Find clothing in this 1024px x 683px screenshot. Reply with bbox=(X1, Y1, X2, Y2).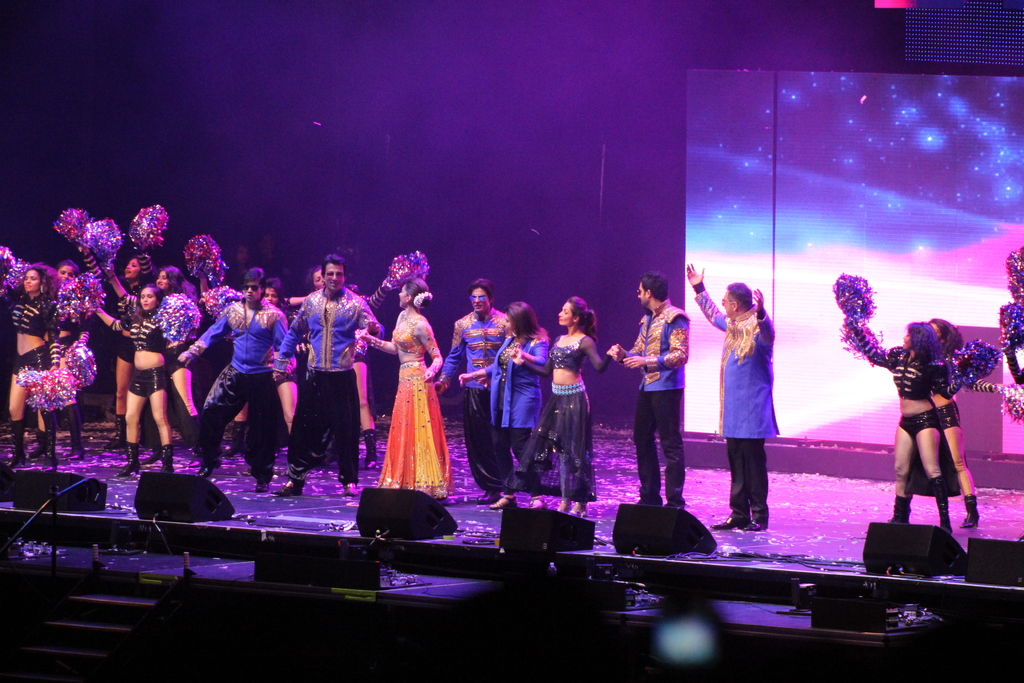
bbox=(188, 293, 291, 368).
